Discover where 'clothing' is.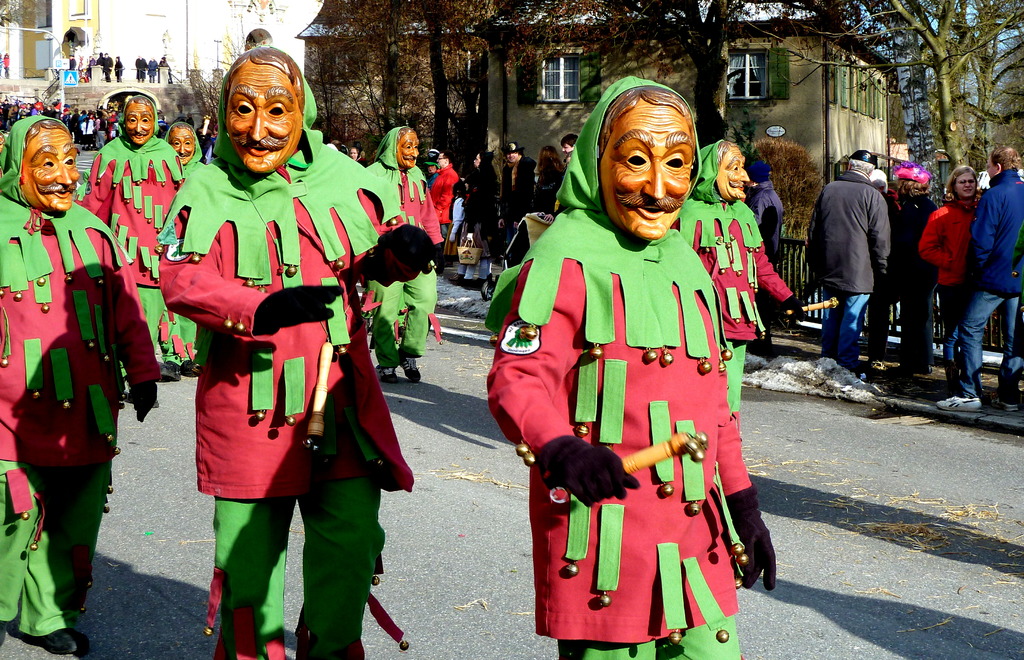
Discovered at region(97, 56, 115, 81).
